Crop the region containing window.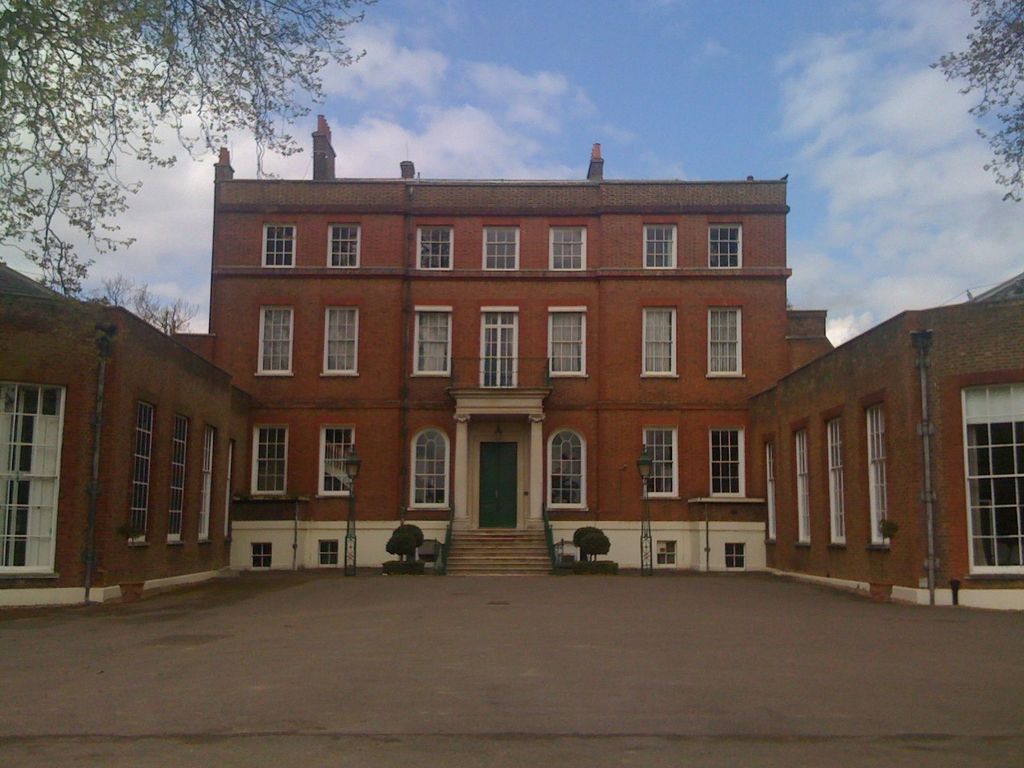
Crop region: (250, 307, 292, 376).
